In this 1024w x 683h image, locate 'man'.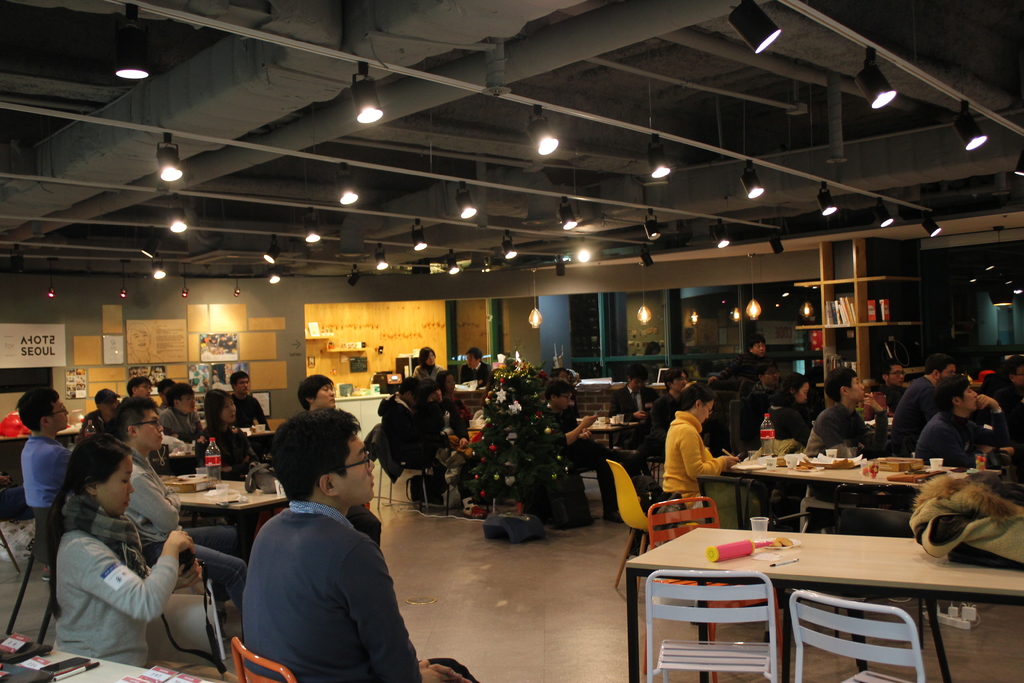
Bounding box: 802 366 887 502.
